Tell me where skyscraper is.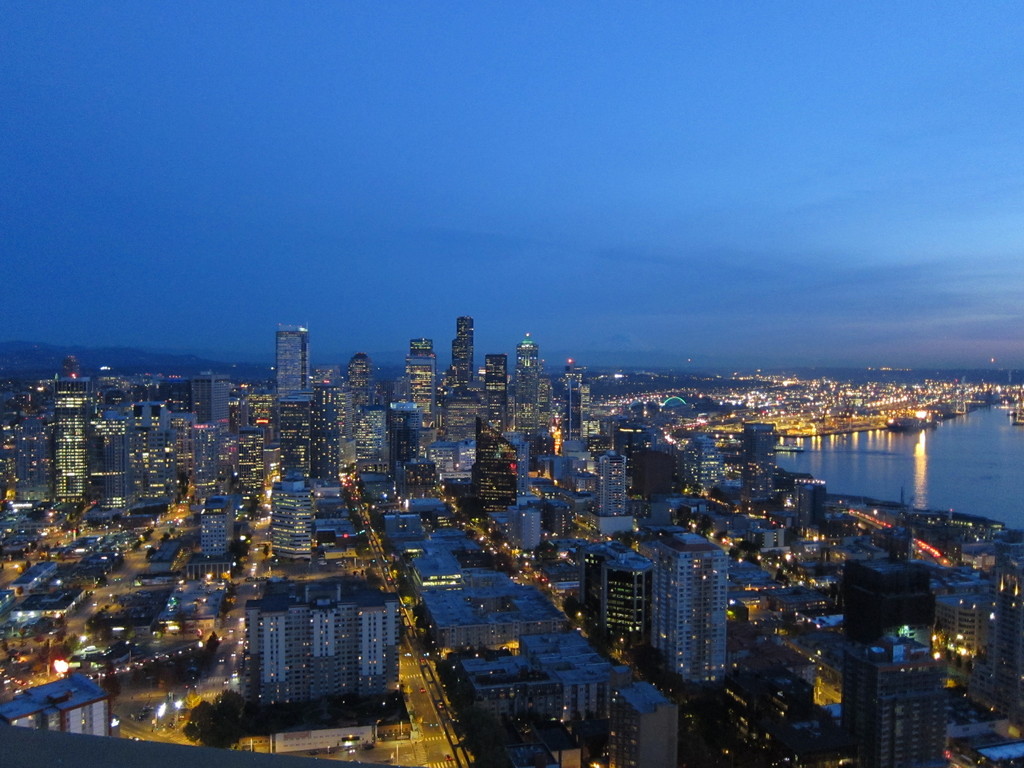
skyscraper is at (445,321,481,396).
